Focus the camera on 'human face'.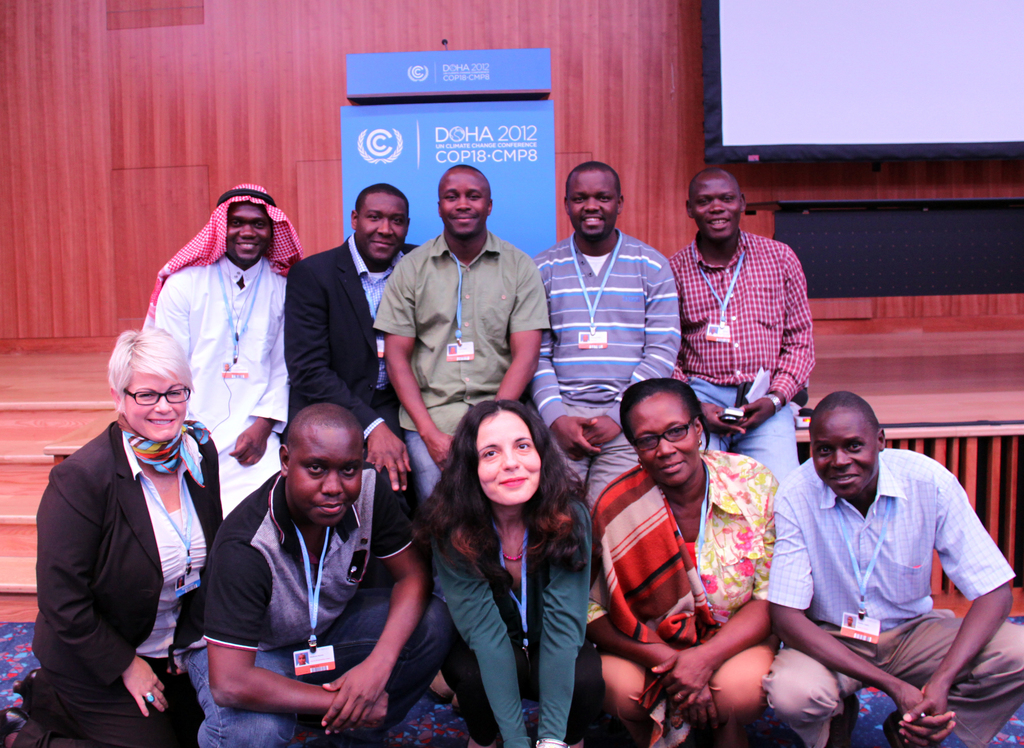
Focus region: 227 200 273 260.
